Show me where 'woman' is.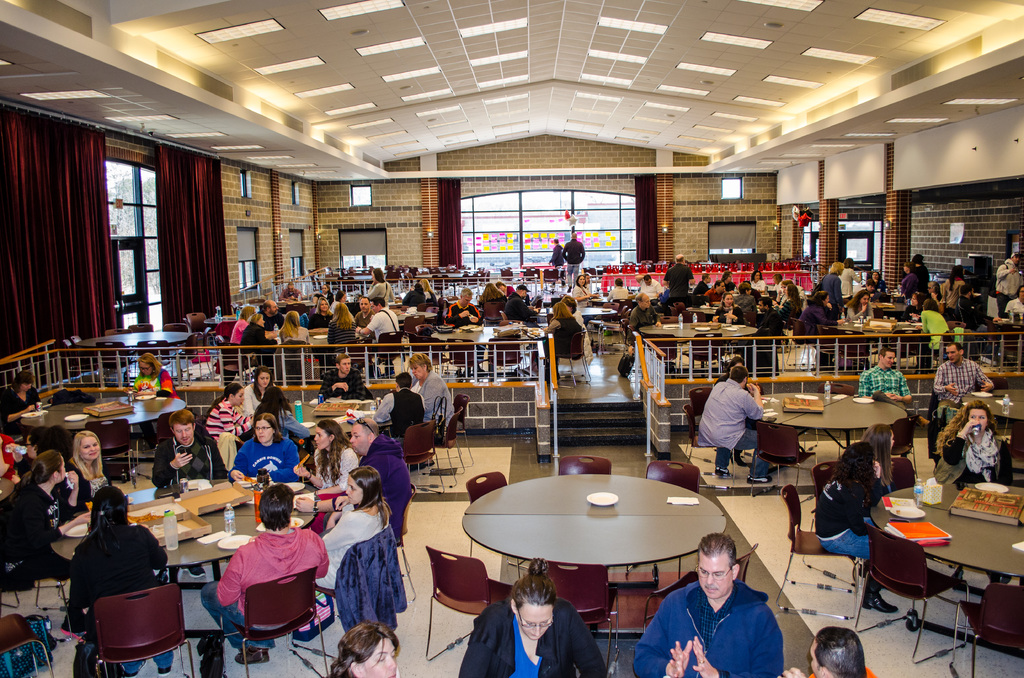
'woman' is at <region>856, 415, 899, 509</region>.
